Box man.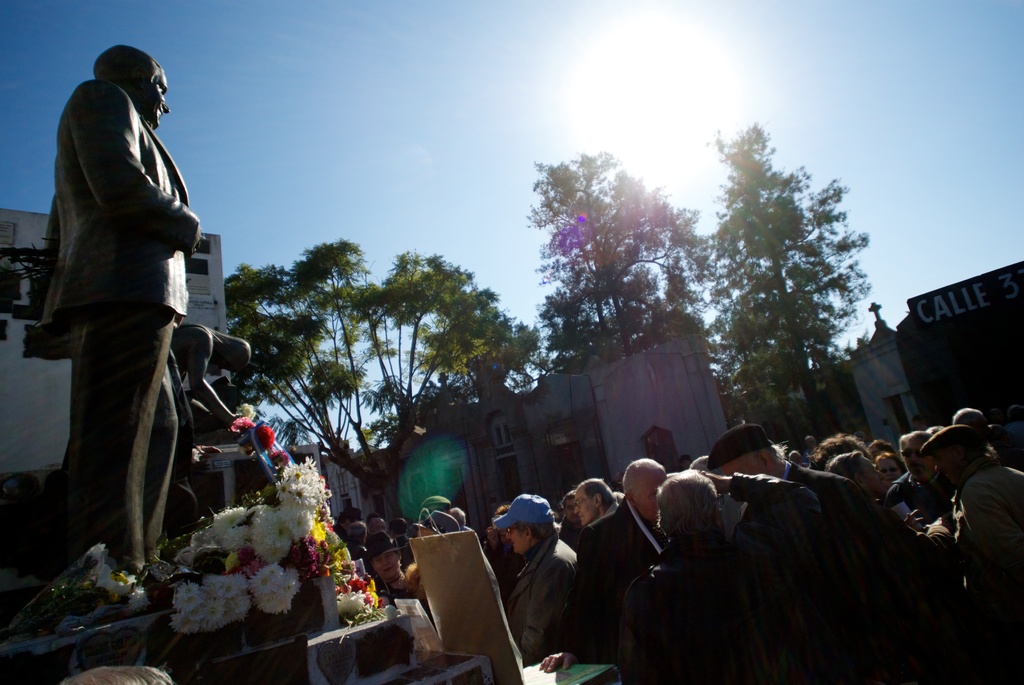
[x1=891, y1=431, x2=948, y2=522].
